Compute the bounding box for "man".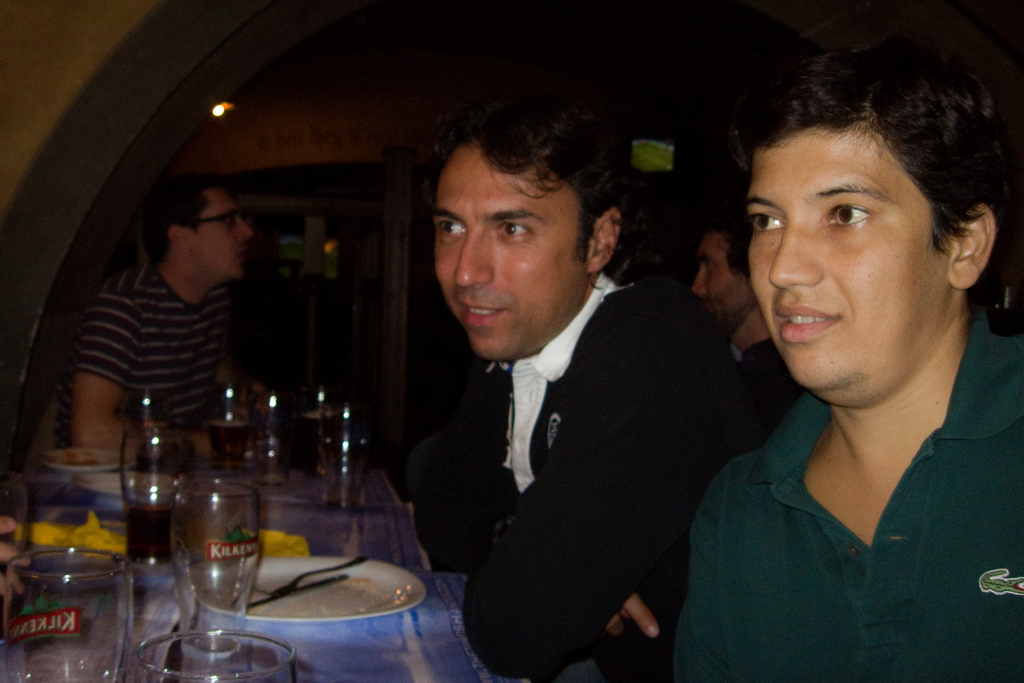
[358,99,764,668].
